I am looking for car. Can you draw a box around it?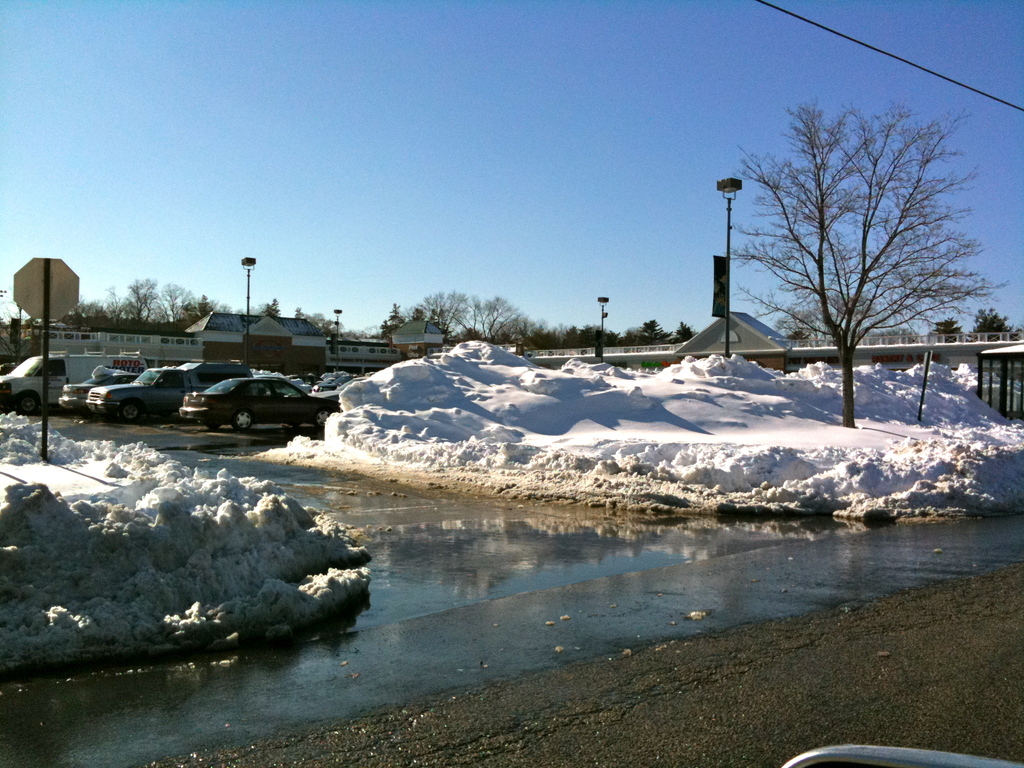
Sure, the bounding box is detection(173, 375, 324, 431).
